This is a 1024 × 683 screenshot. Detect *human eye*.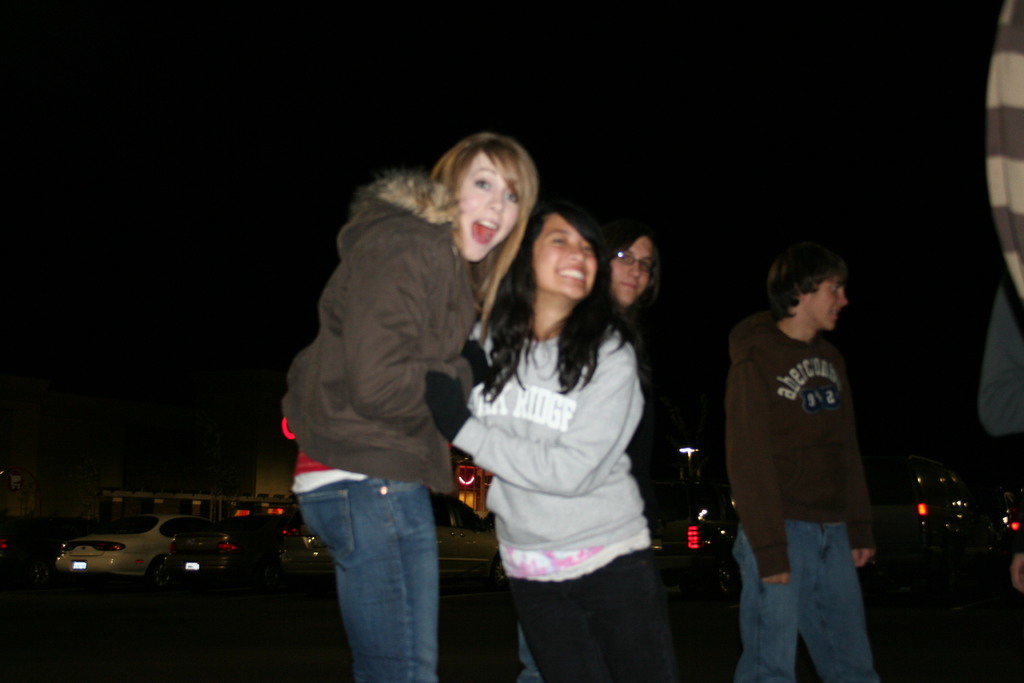
l=504, t=188, r=519, b=204.
